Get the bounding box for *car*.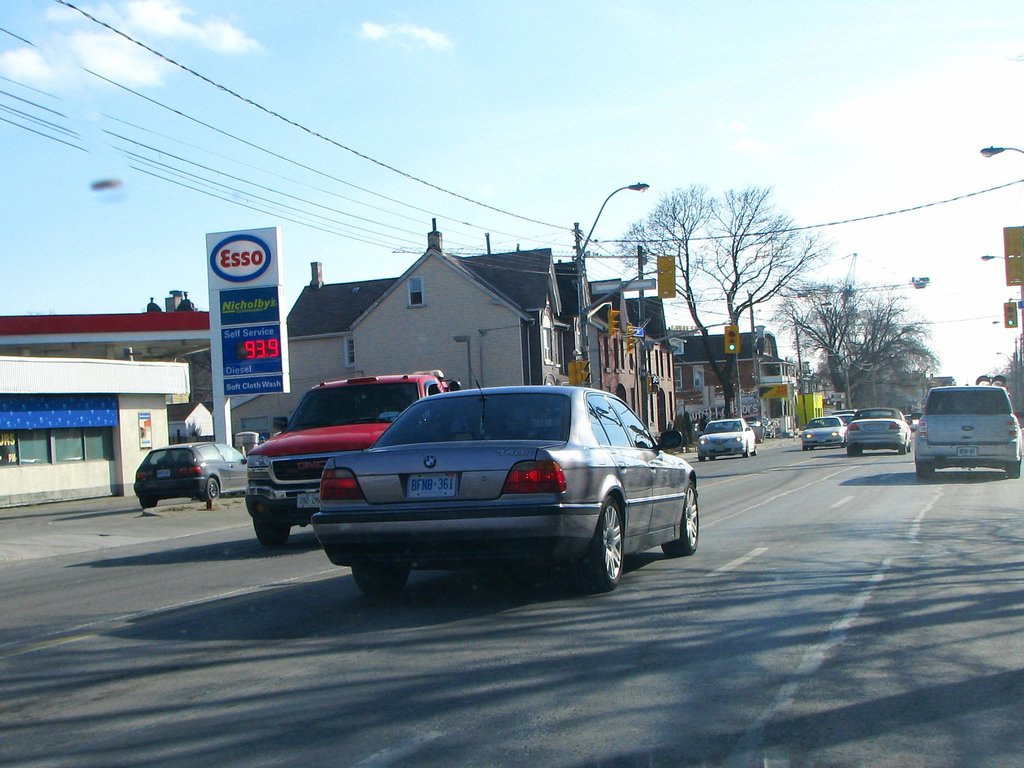
[131,436,246,508].
